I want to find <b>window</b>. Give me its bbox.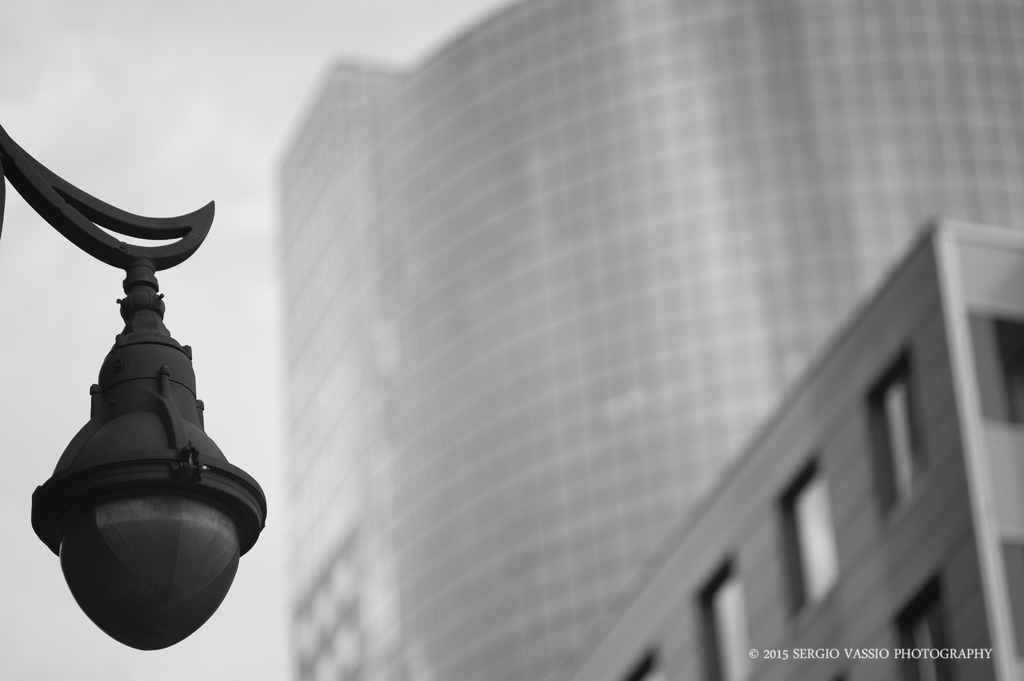
detection(696, 556, 754, 680).
